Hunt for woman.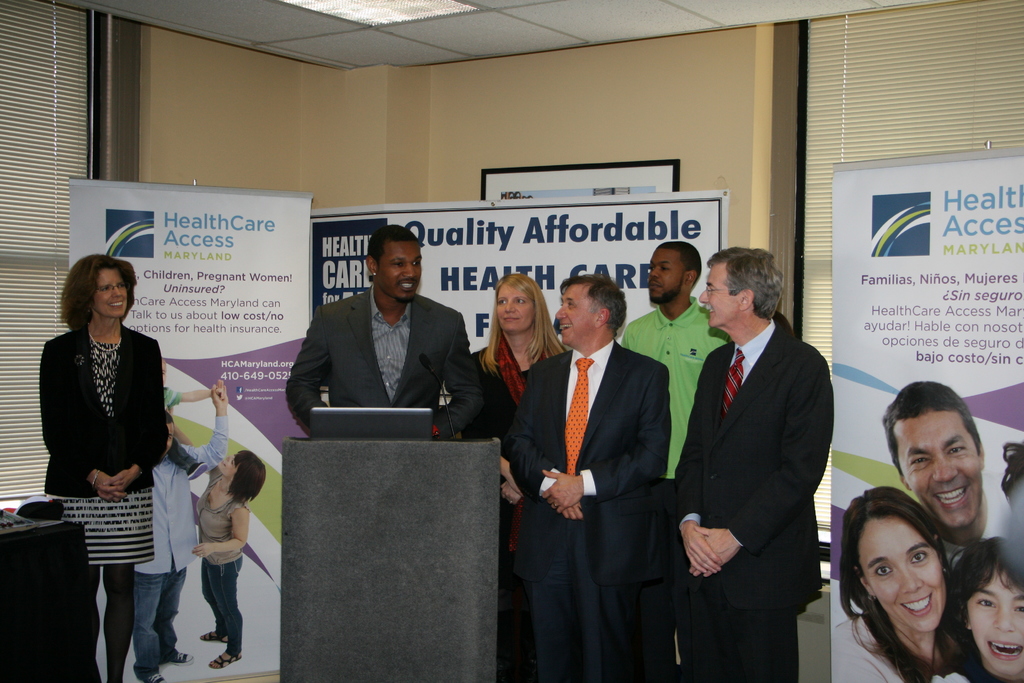
Hunted down at {"x1": 833, "y1": 483, "x2": 975, "y2": 682}.
